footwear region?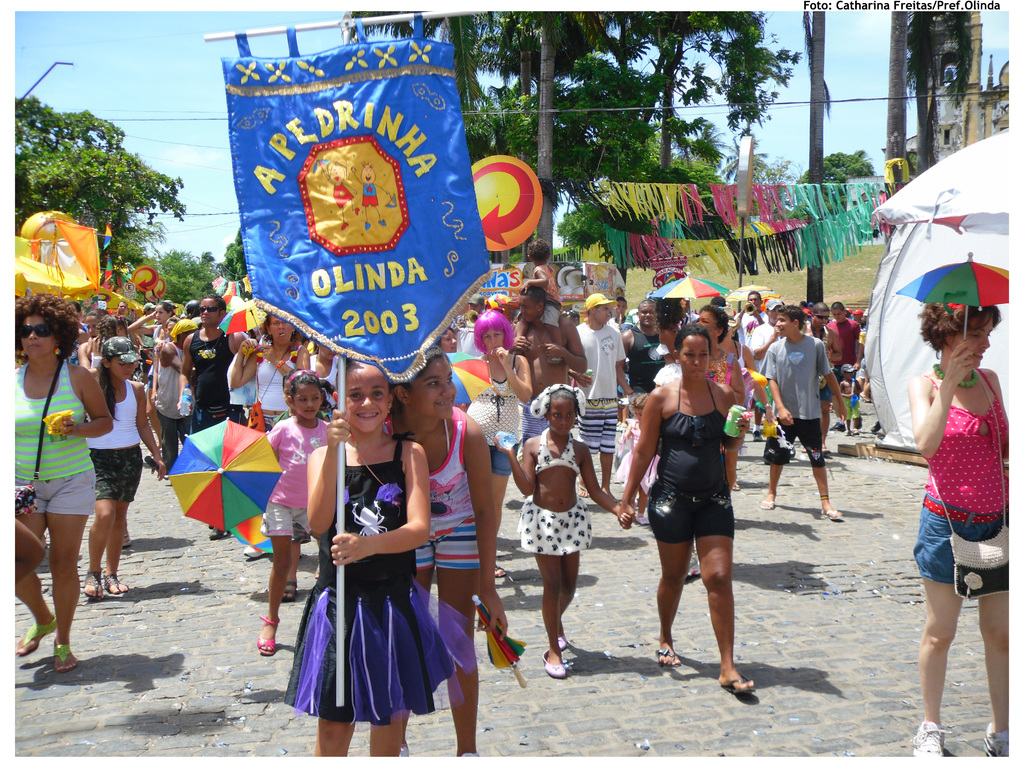
detection(397, 744, 408, 757)
